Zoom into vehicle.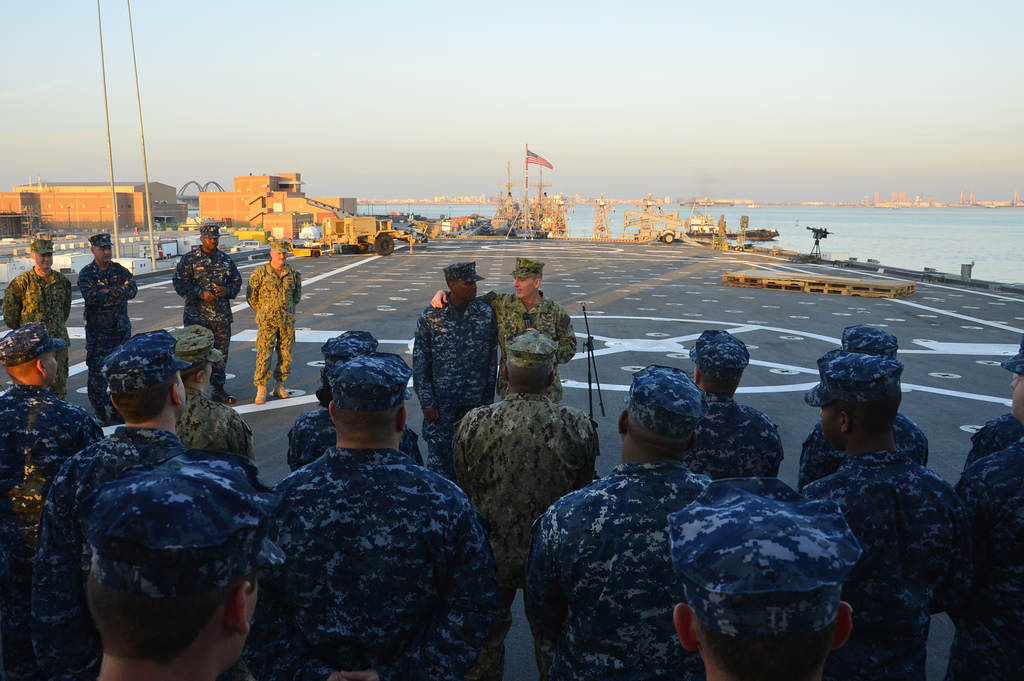
Zoom target: (x1=235, y1=239, x2=263, y2=252).
